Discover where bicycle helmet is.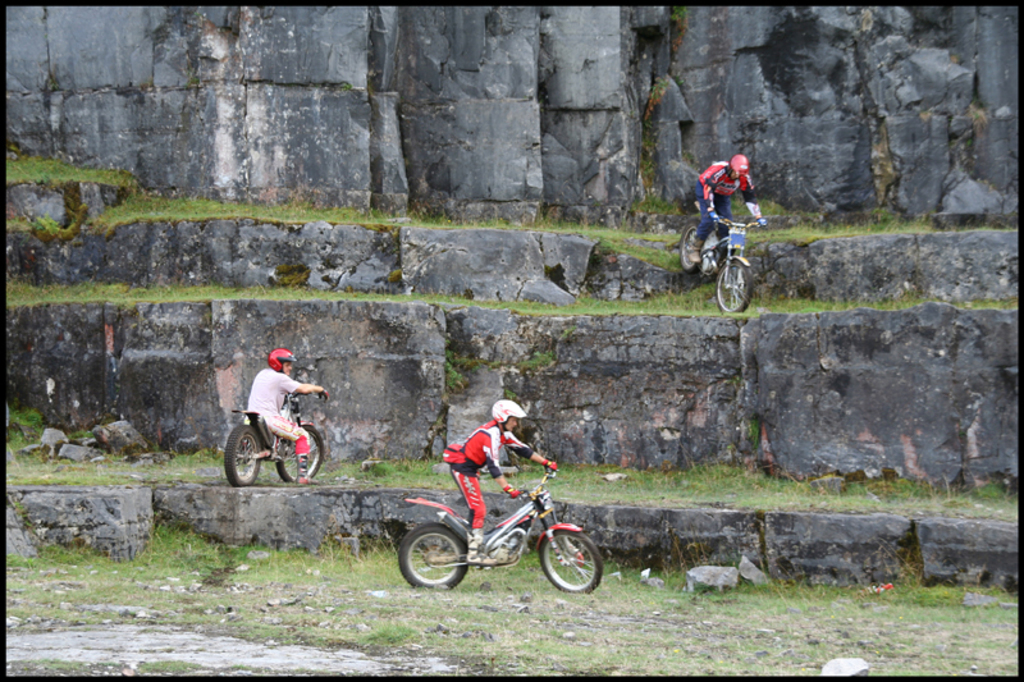
Discovered at 489 397 522 439.
